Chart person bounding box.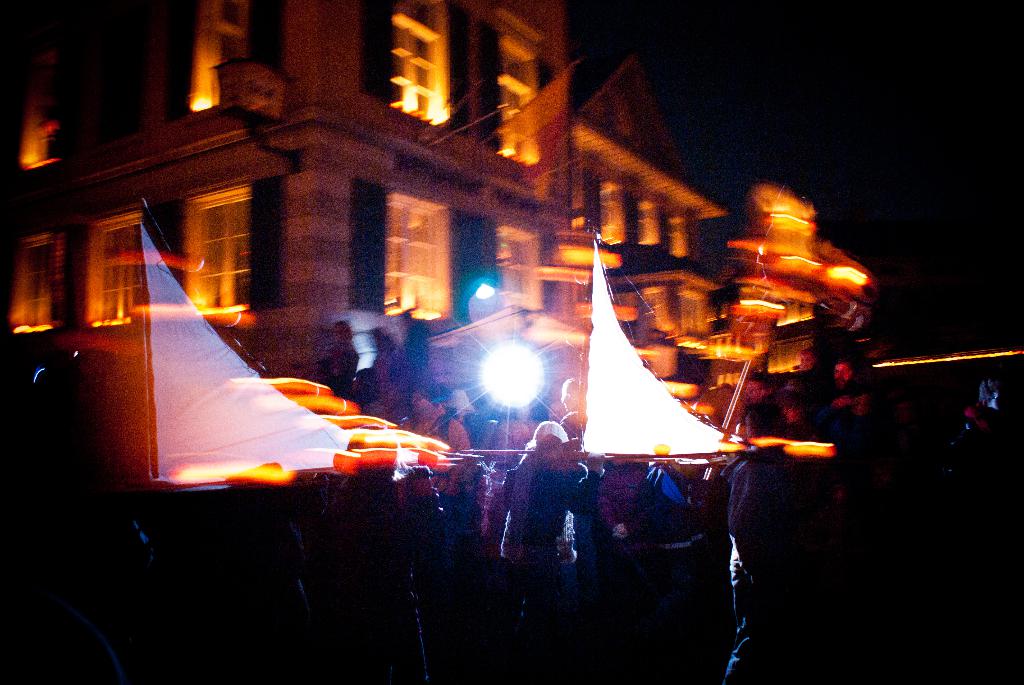
Charted: <box>827,350,877,418</box>.
